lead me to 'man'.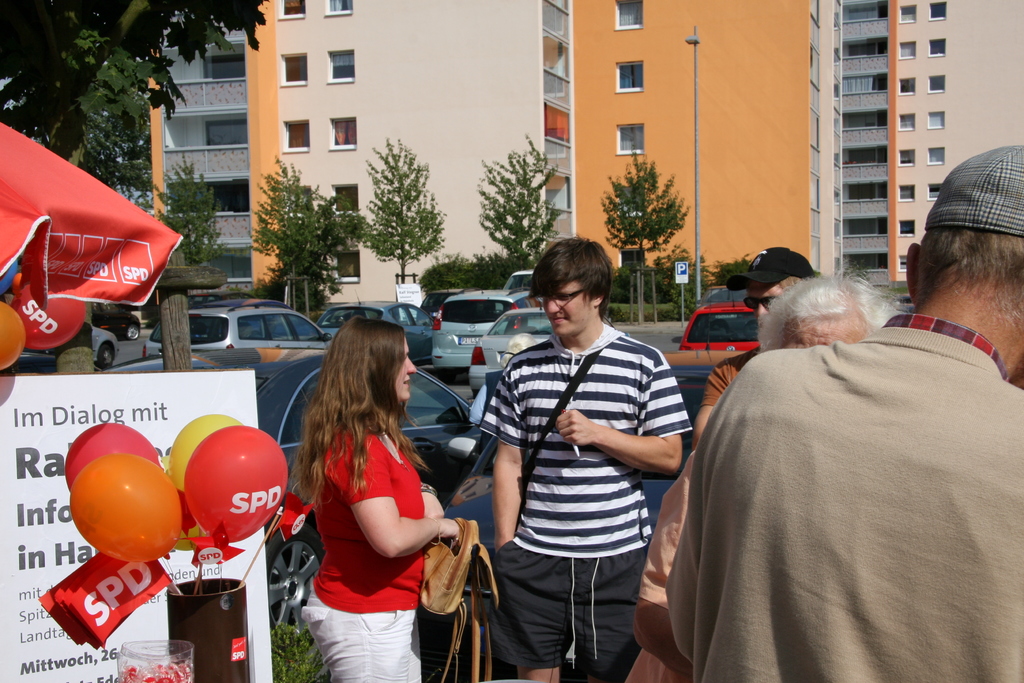
Lead to [x1=625, y1=268, x2=903, y2=682].
